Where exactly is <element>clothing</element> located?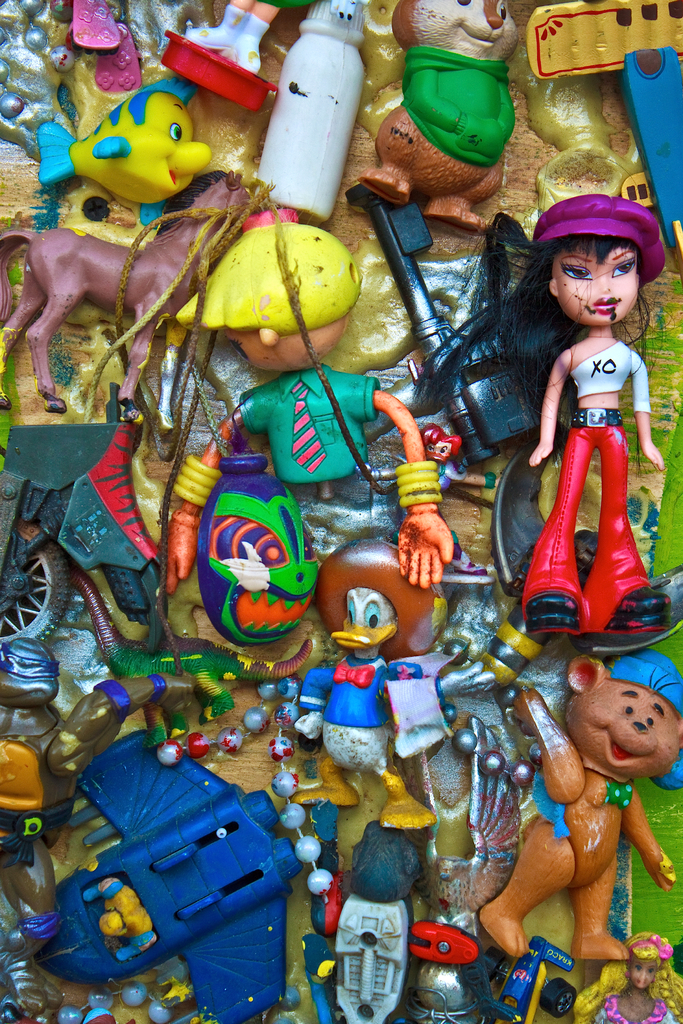
Its bounding box is <region>523, 297, 657, 641</region>.
